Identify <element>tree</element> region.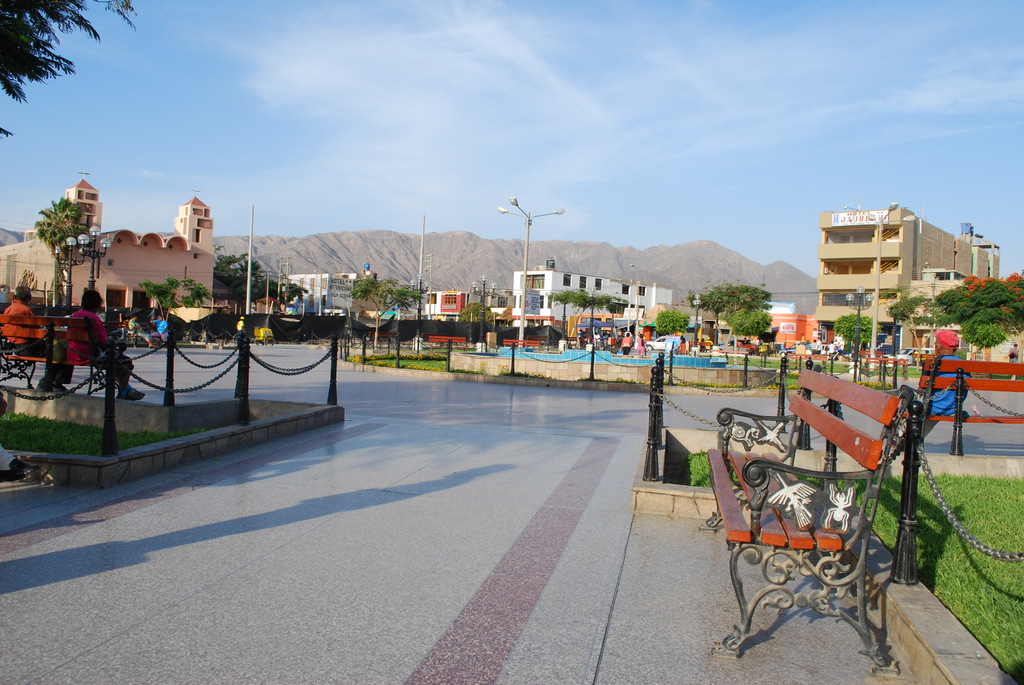
Region: box=[688, 284, 772, 348].
